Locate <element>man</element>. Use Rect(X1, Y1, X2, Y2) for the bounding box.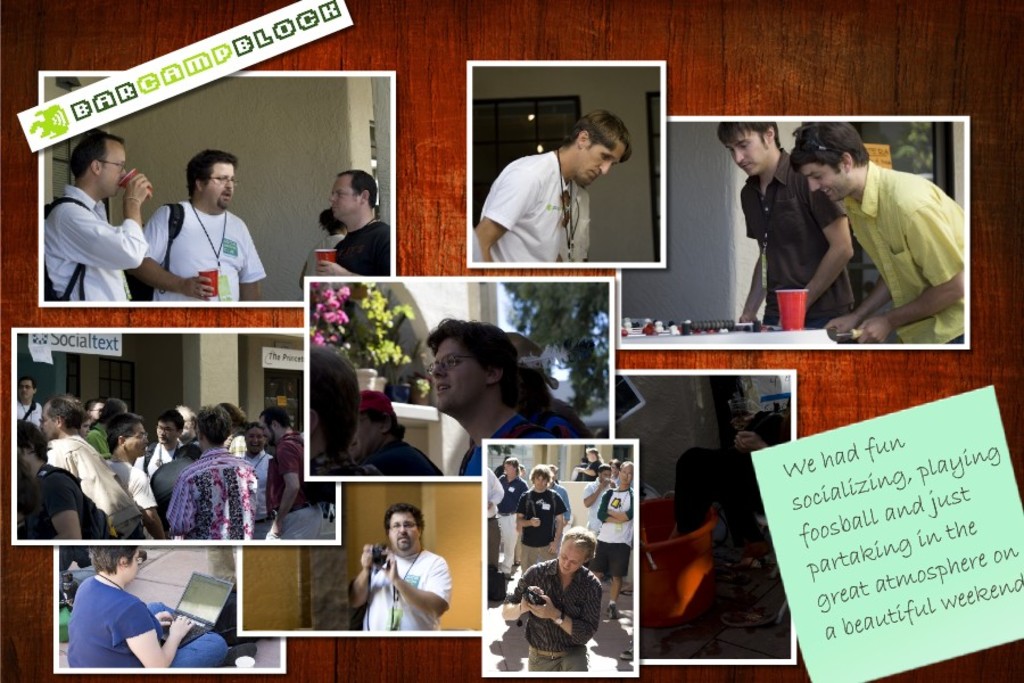
Rect(35, 132, 154, 304).
